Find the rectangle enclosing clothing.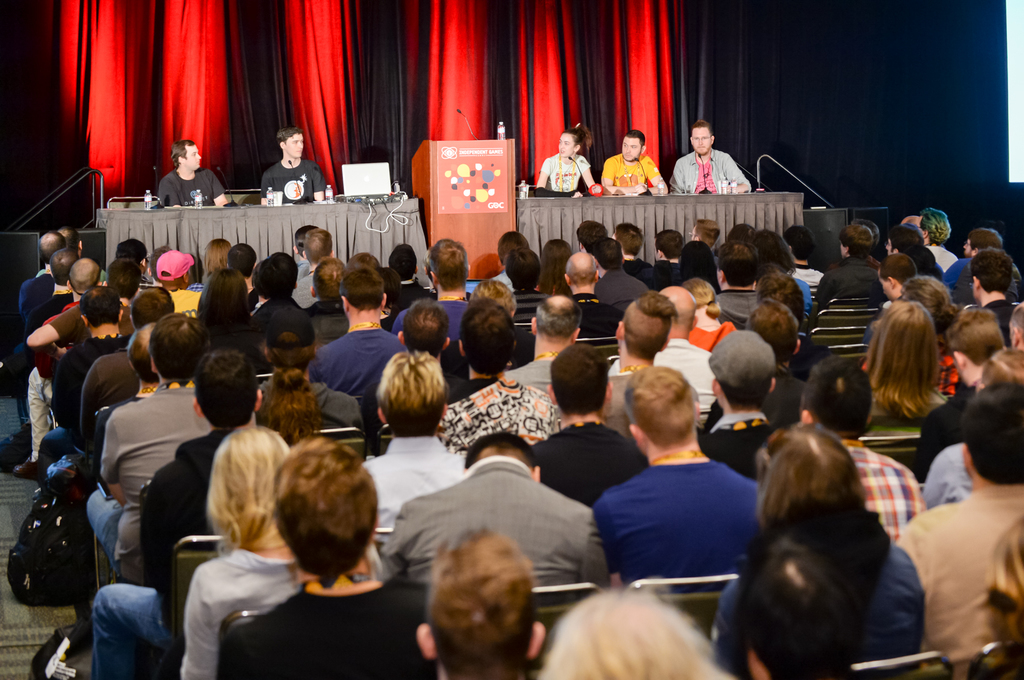
{"x1": 377, "y1": 455, "x2": 596, "y2": 585}.
